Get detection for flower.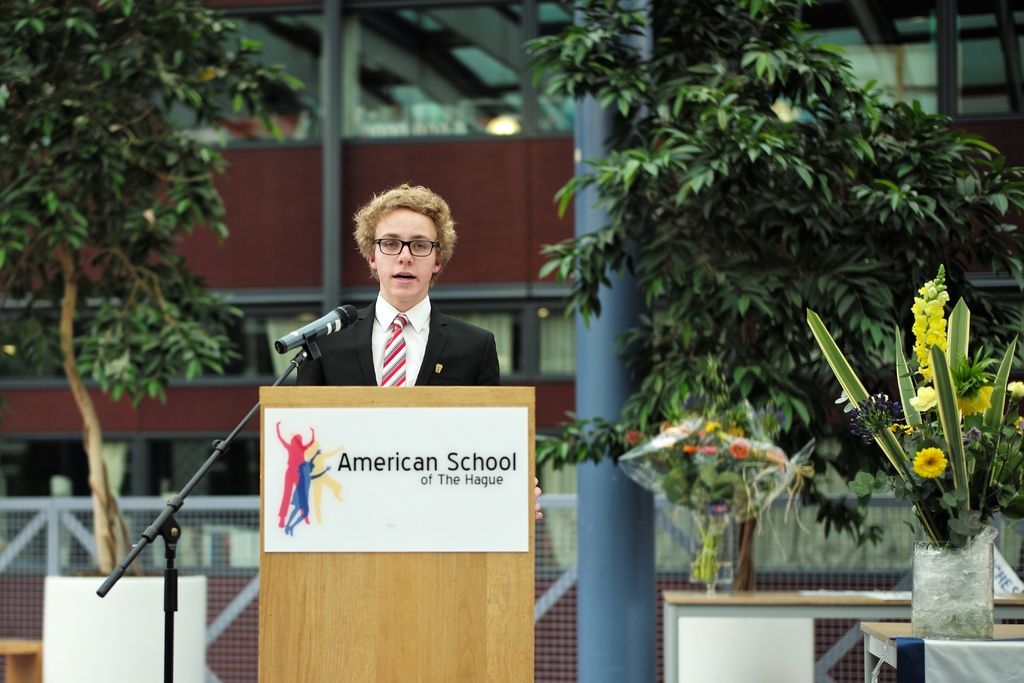
Detection: bbox=(905, 387, 943, 413).
